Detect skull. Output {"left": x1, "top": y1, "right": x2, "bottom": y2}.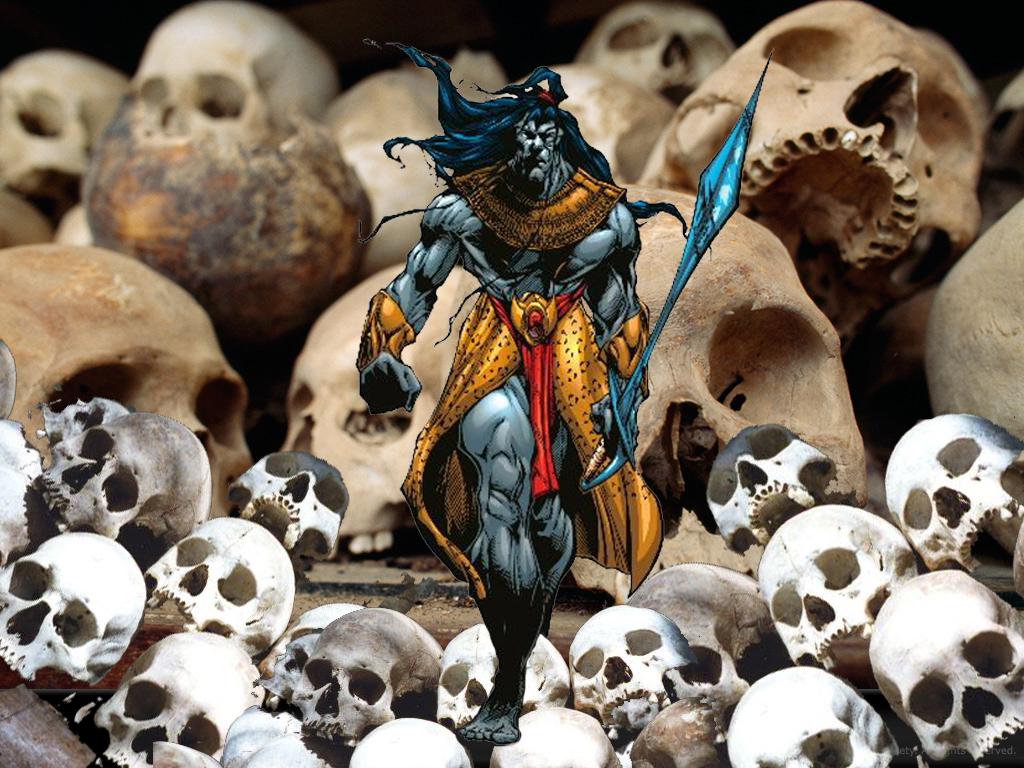
{"left": 347, "top": 718, "right": 469, "bottom": 767}.
